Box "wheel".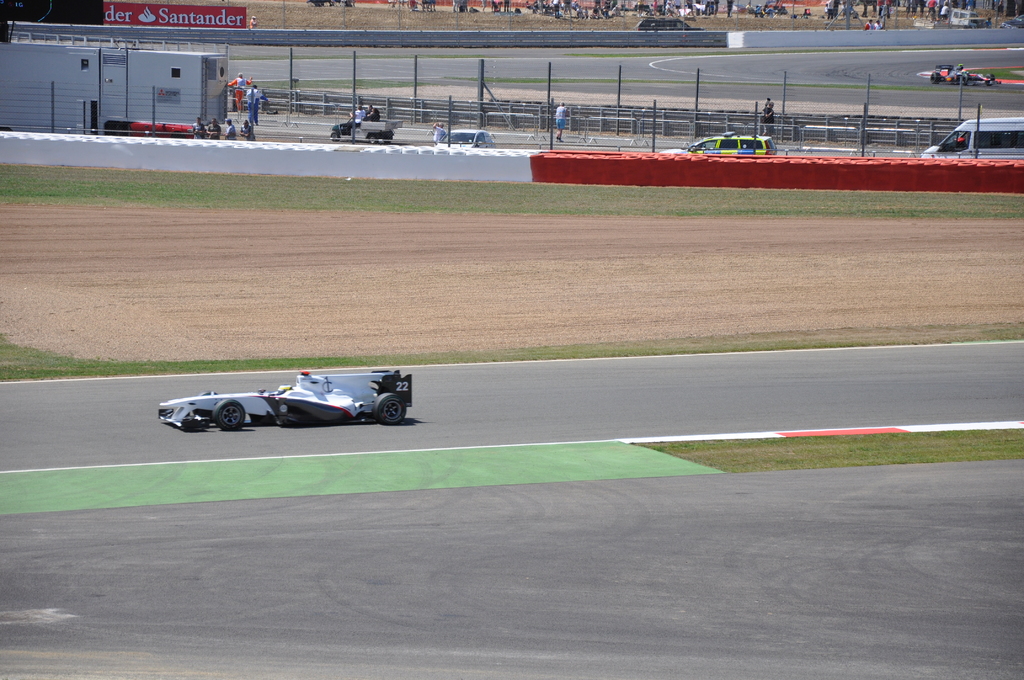
box(199, 388, 214, 396).
